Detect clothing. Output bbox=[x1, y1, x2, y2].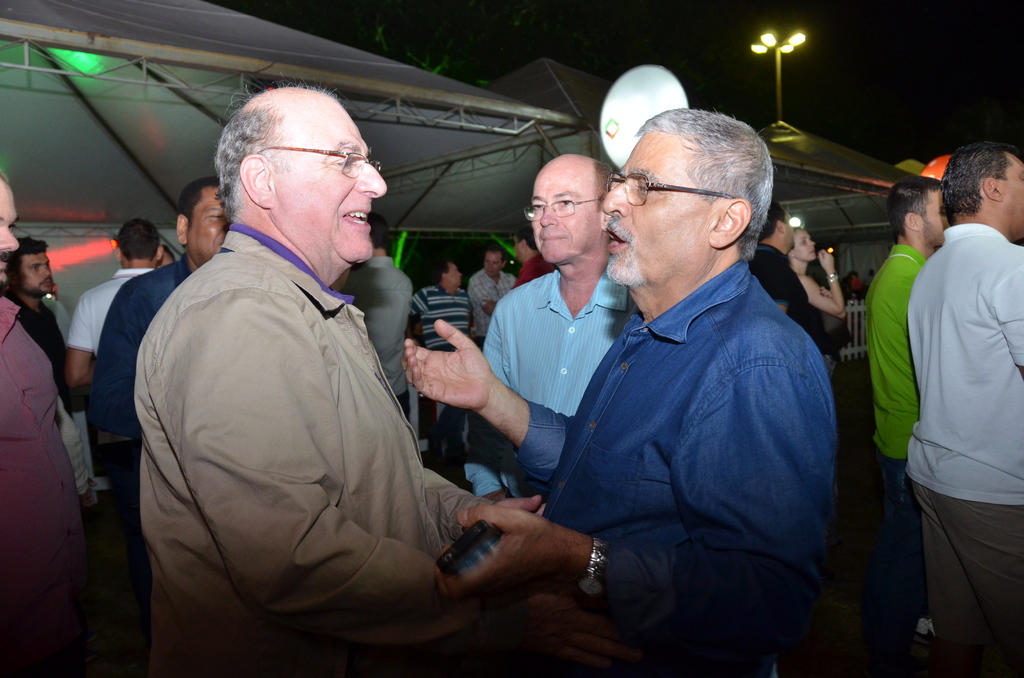
bbox=[89, 241, 194, 467].
